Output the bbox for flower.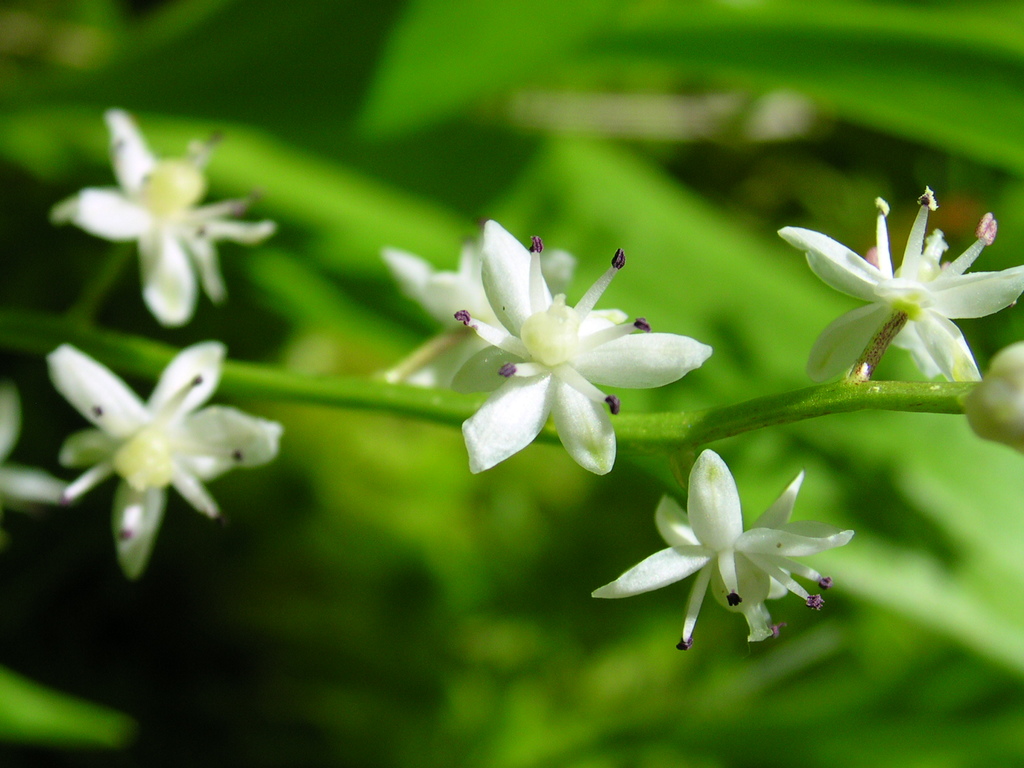
[589,447,854,650].
